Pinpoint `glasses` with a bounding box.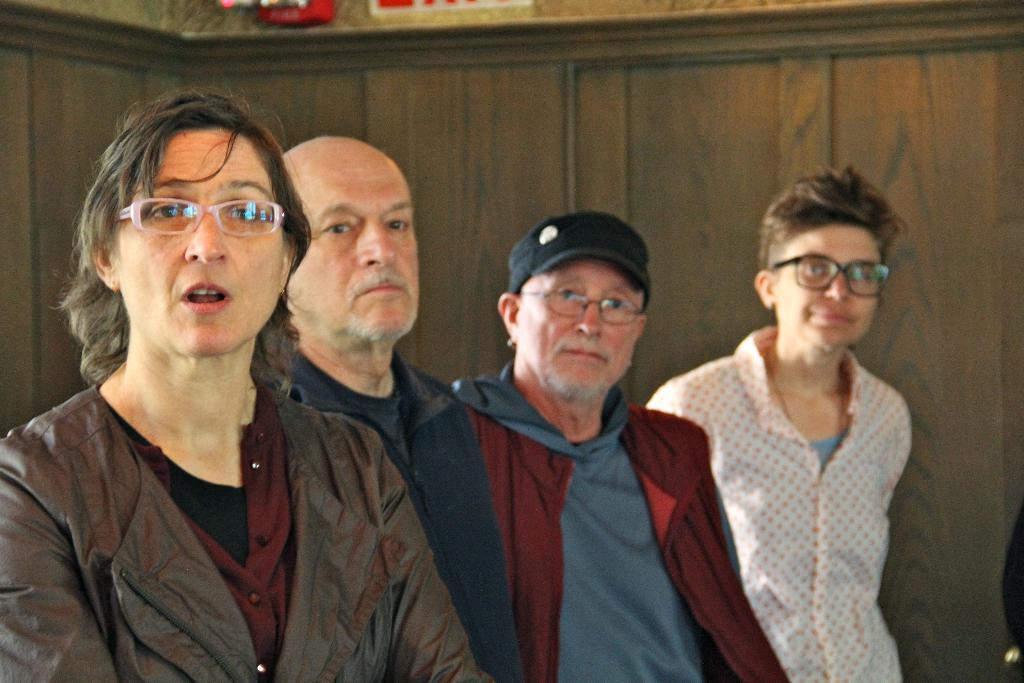
102/190/295/245.
